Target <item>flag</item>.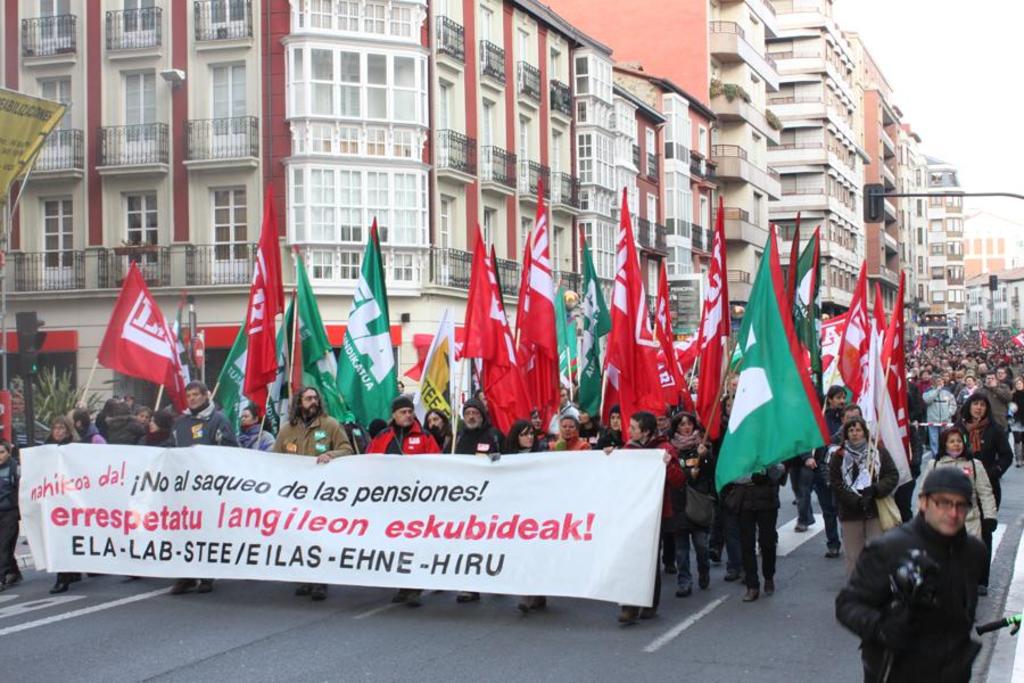
Target region: Rect(86, 260, 193, 419).
